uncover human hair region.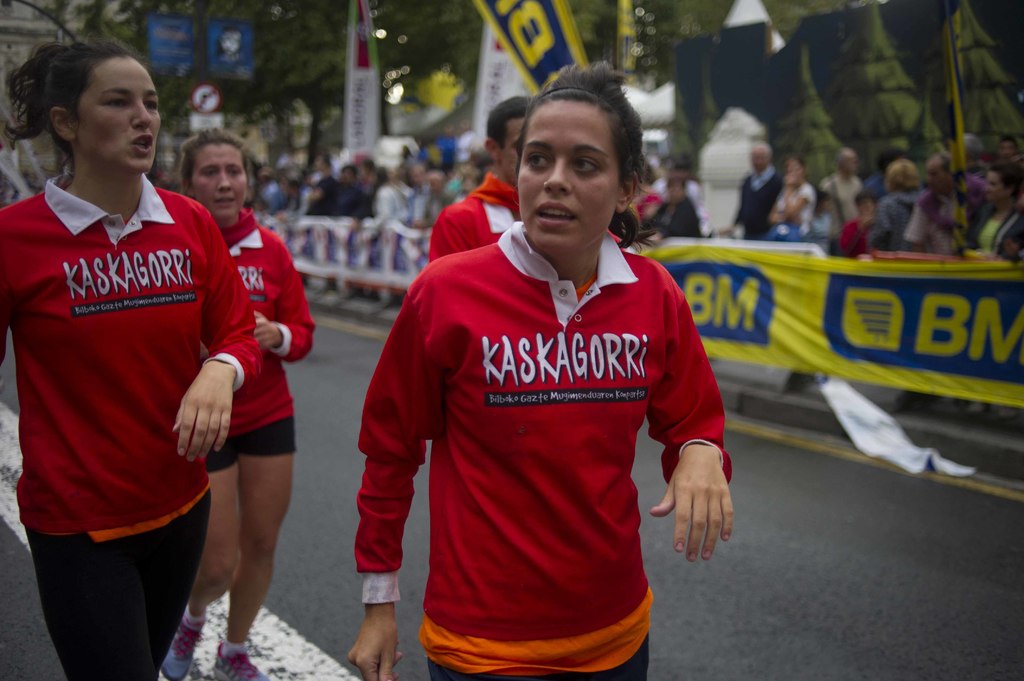
Uncovered: x1=509, y1=55, x2=659, y2=259.
